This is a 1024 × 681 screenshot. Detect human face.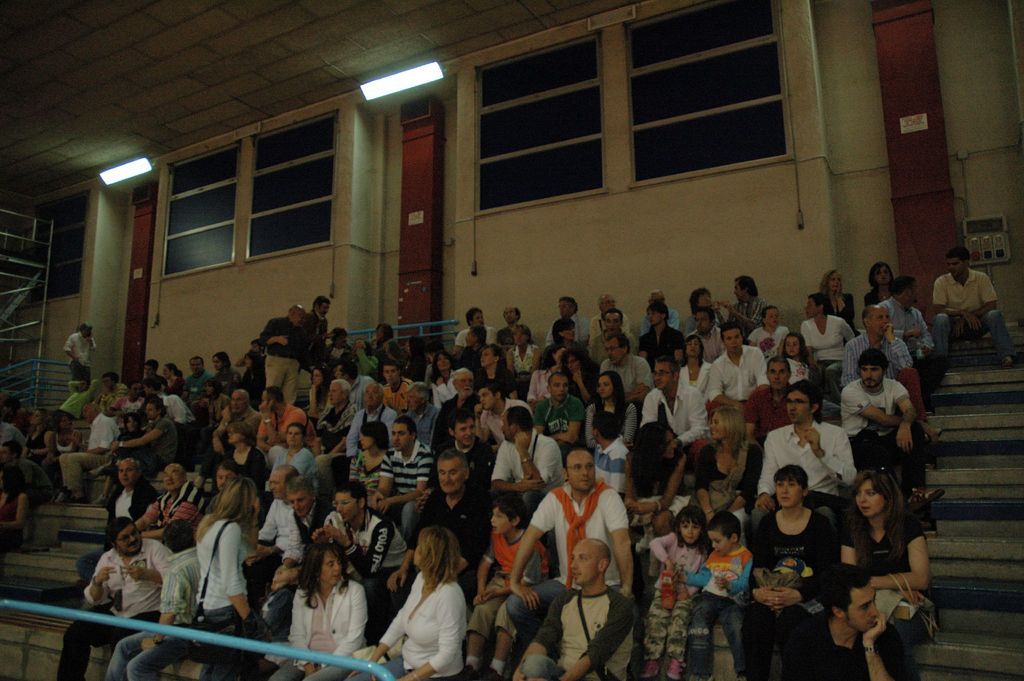
box(514, 328, 524, 348).
